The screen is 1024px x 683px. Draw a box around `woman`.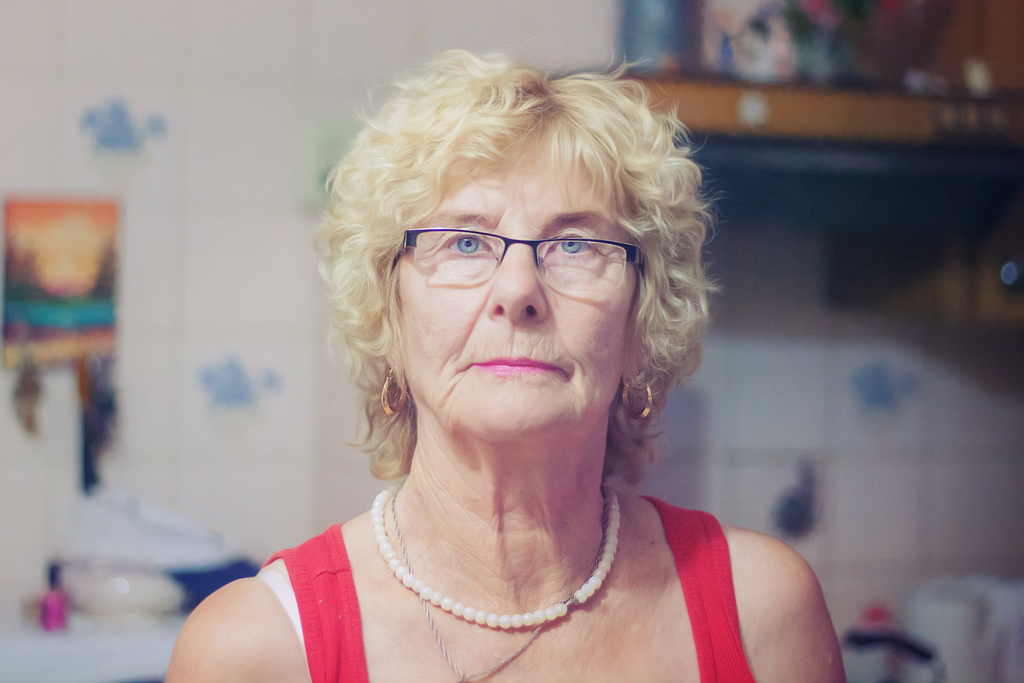
180,43,813,668.
